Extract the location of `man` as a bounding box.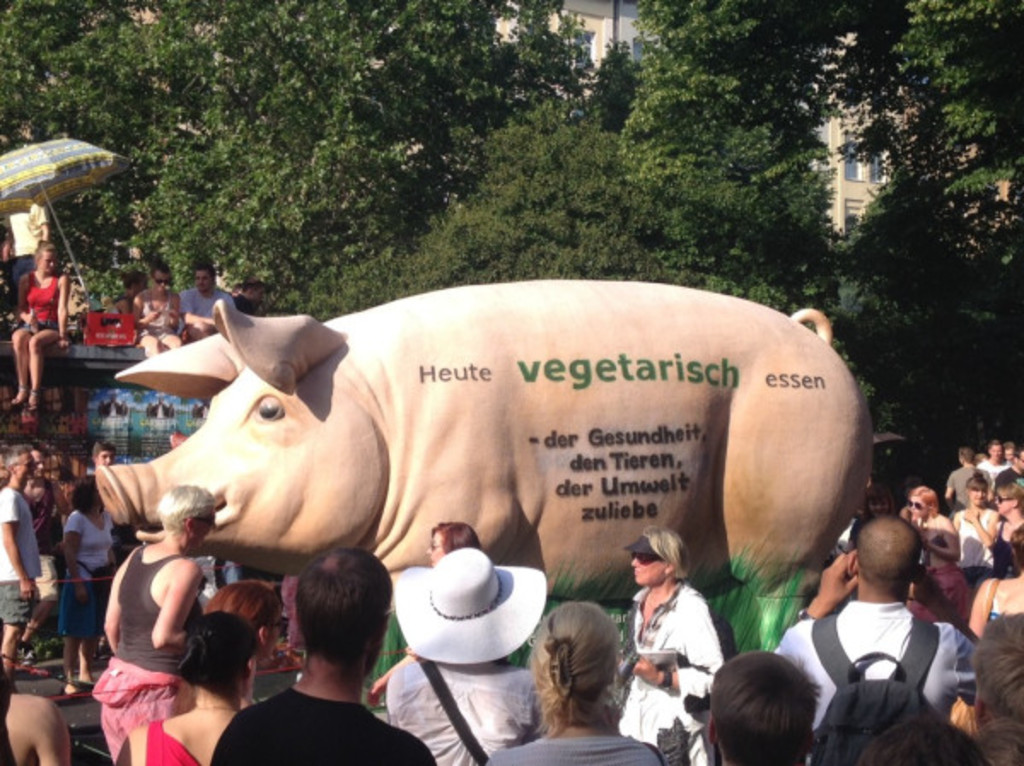
771,515,978,757.
